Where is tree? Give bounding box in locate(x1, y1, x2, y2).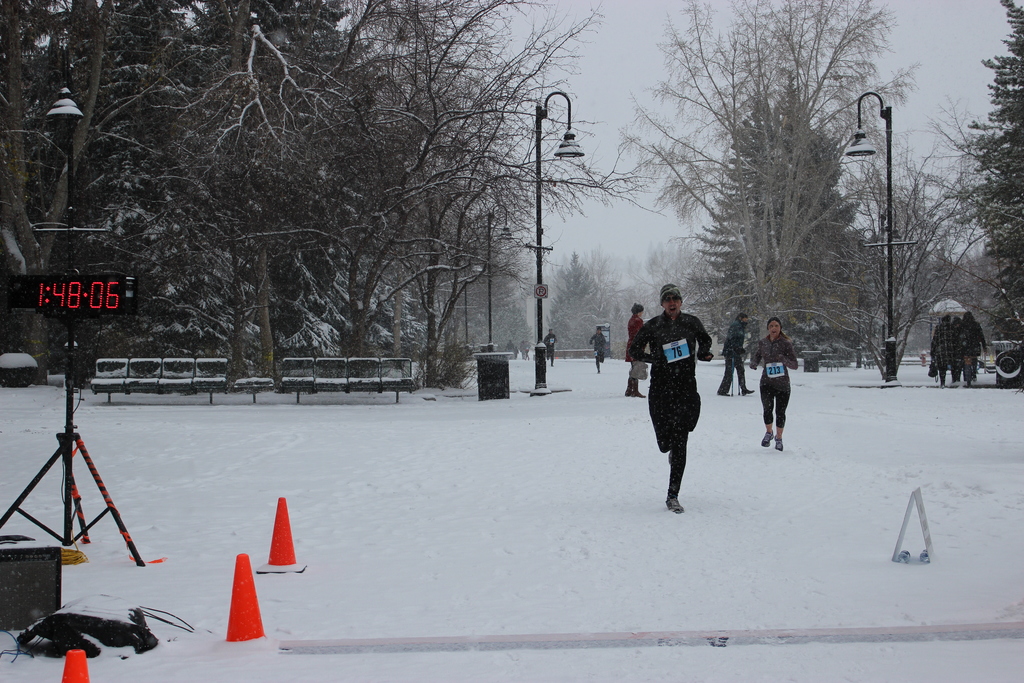
locate(611, 0, 936, 389).
